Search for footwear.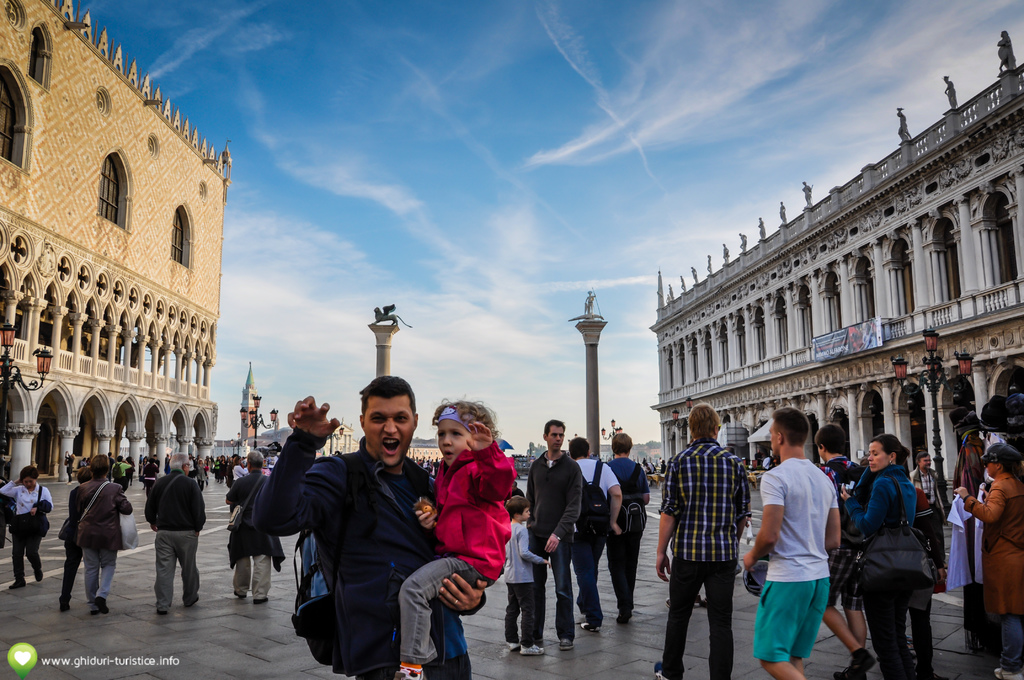
Found at 509,639,520,650.
